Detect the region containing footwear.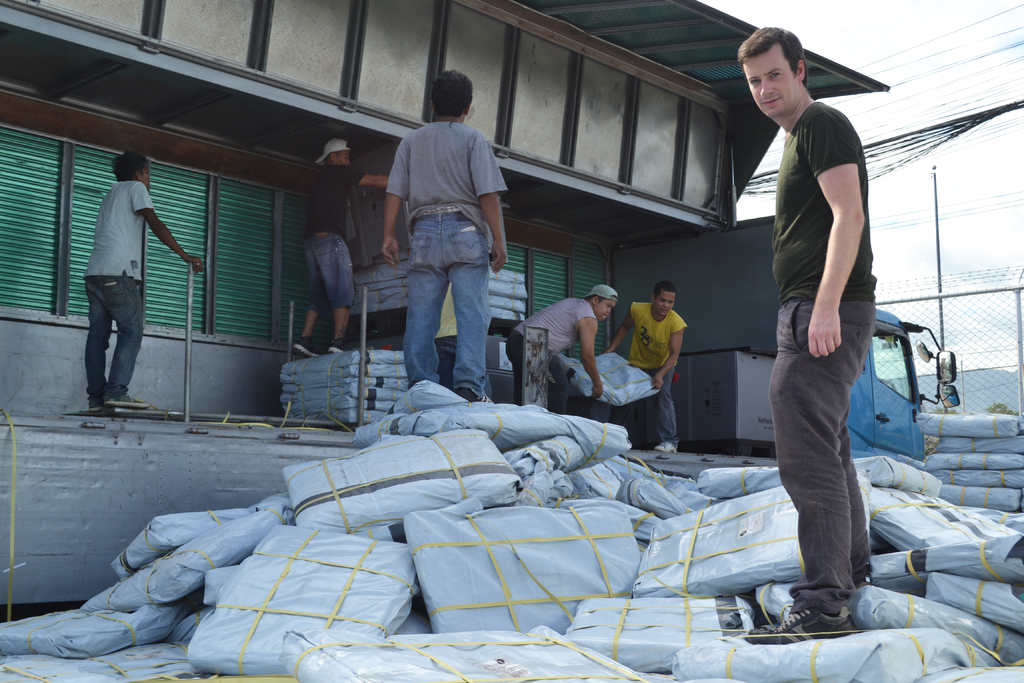
bbox(91, 402, 107, 411).
